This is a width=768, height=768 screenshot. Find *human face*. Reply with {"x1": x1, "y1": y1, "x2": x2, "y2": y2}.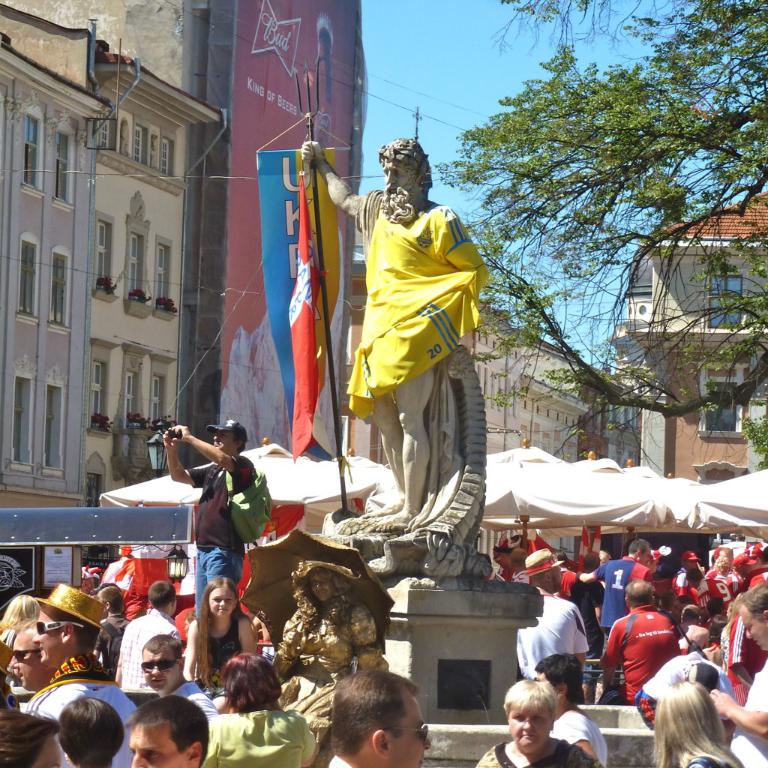
{"x1": 506, "y1": 700, "x2": 548, "y2": 751}.
